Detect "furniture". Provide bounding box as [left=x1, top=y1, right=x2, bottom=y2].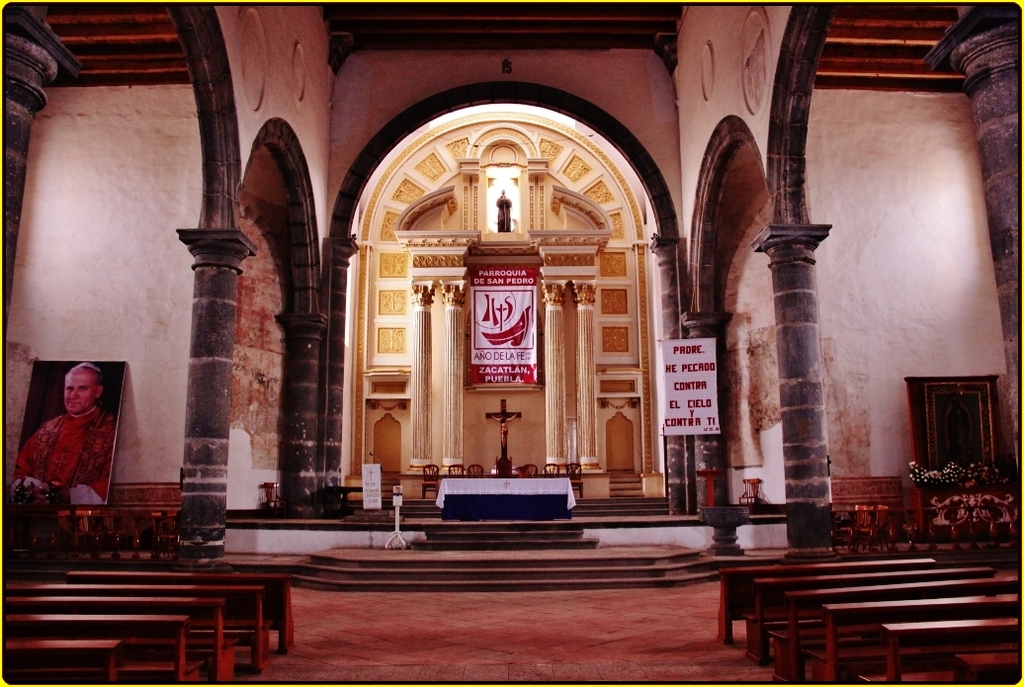
[left=495, top=454, right=511, bottom=475].
